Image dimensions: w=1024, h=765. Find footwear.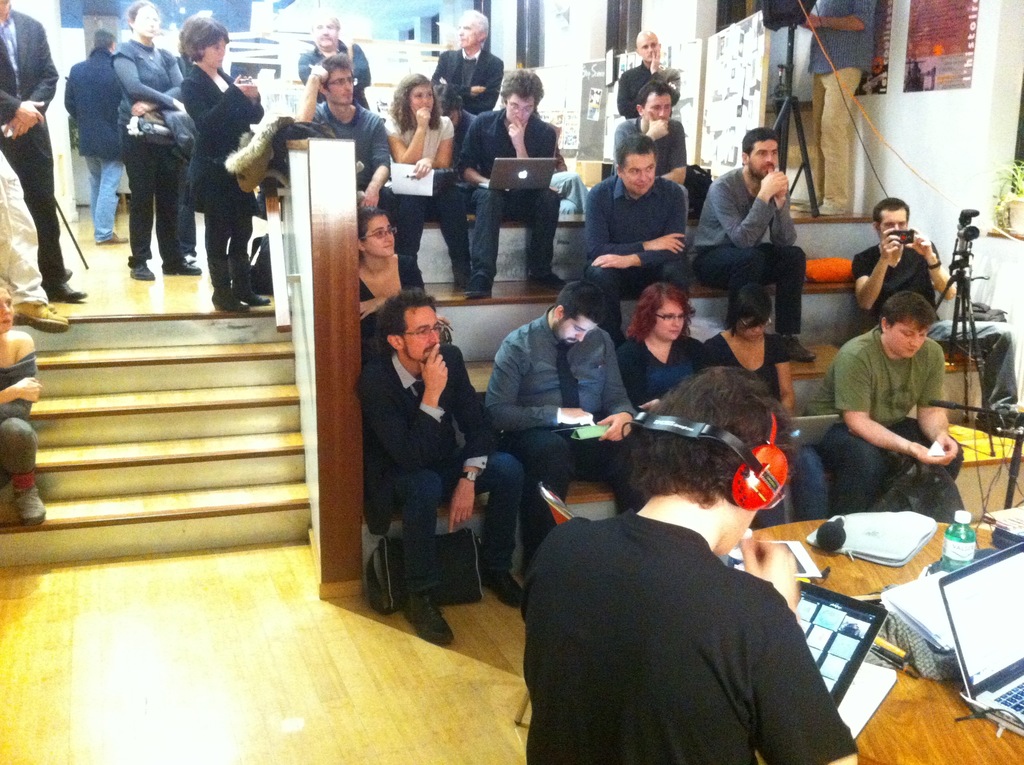
60,281,92,307.
